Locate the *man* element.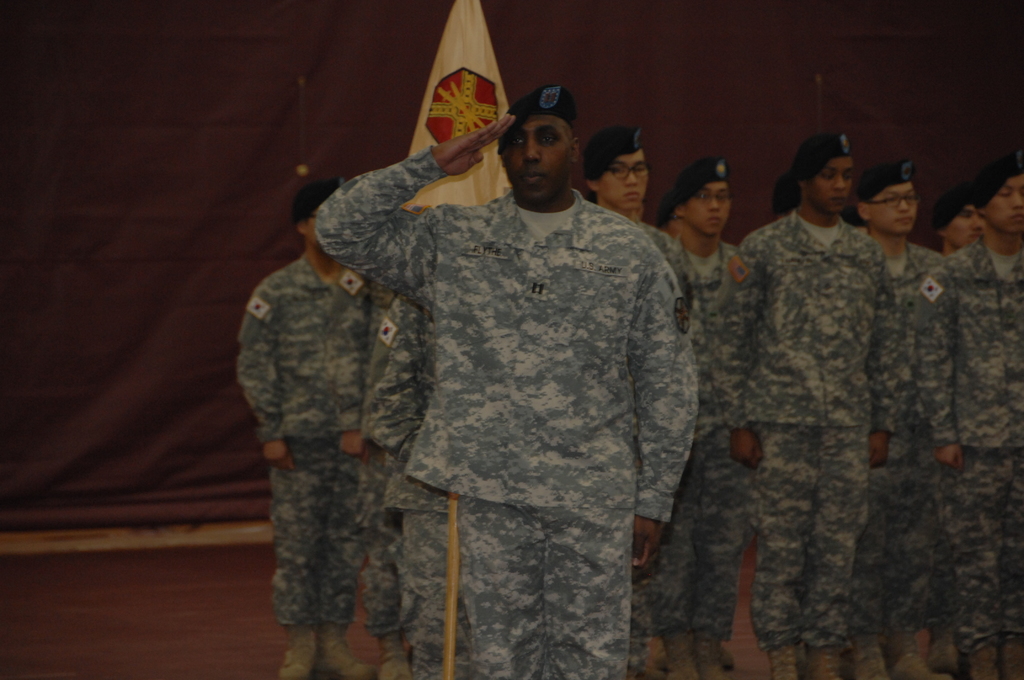
Element bbox: Rect(580, 125, 695, 679).
